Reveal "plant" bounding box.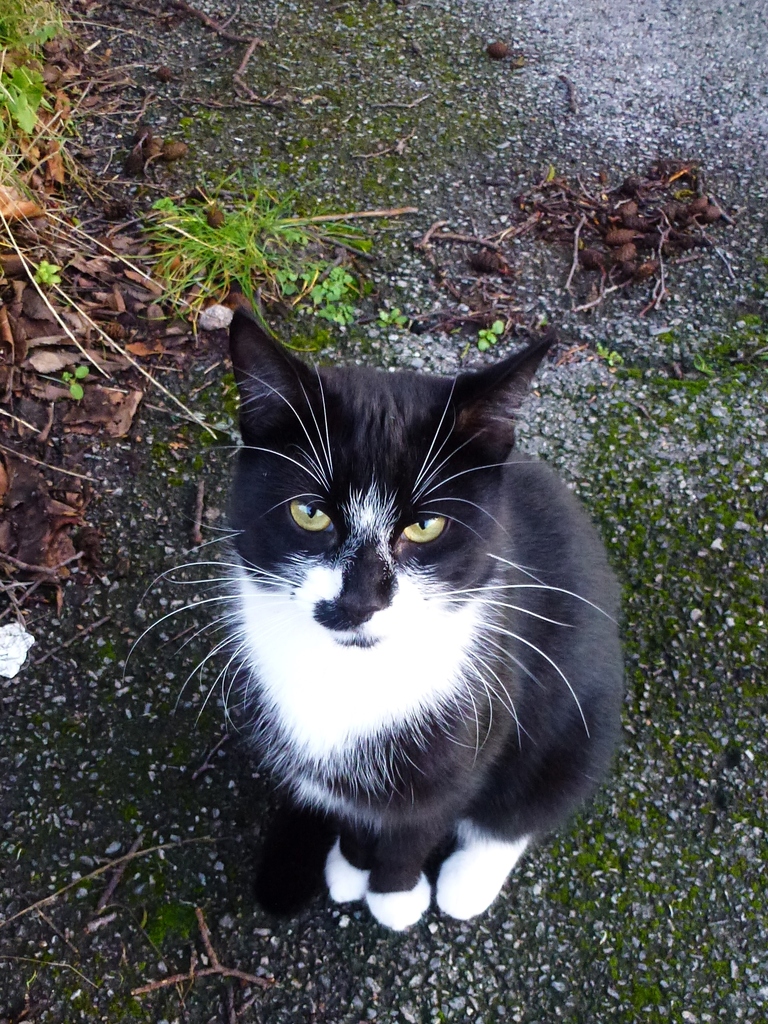
Revealed: [56, 362, 93, 396].
